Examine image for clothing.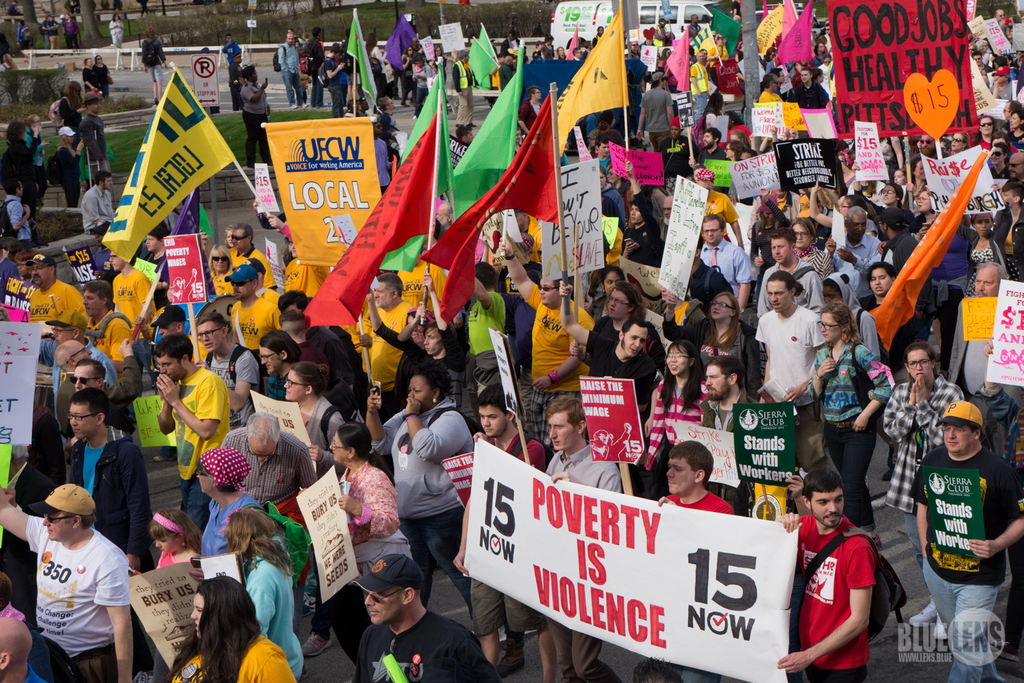
Examination result: 375, 400, 468, 606.
